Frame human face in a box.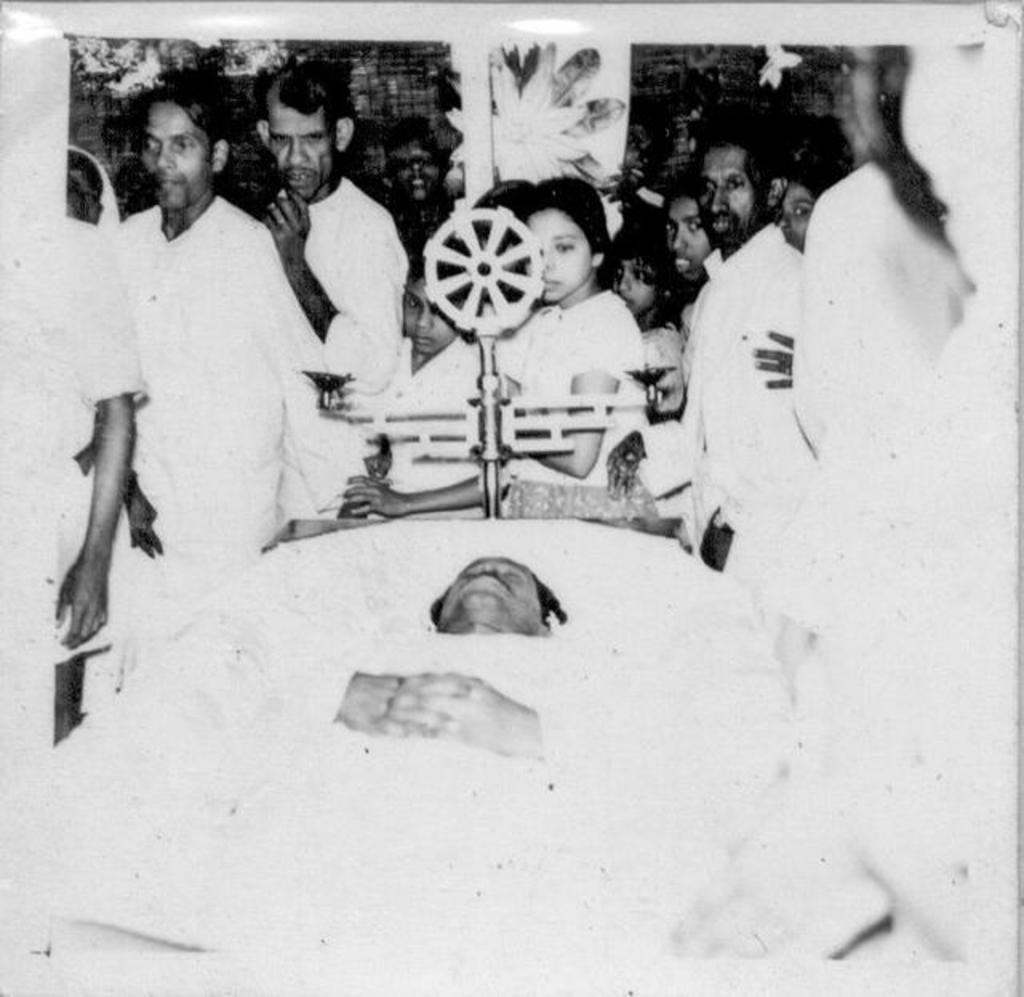
bbox=[608, 256, 658, 309].
